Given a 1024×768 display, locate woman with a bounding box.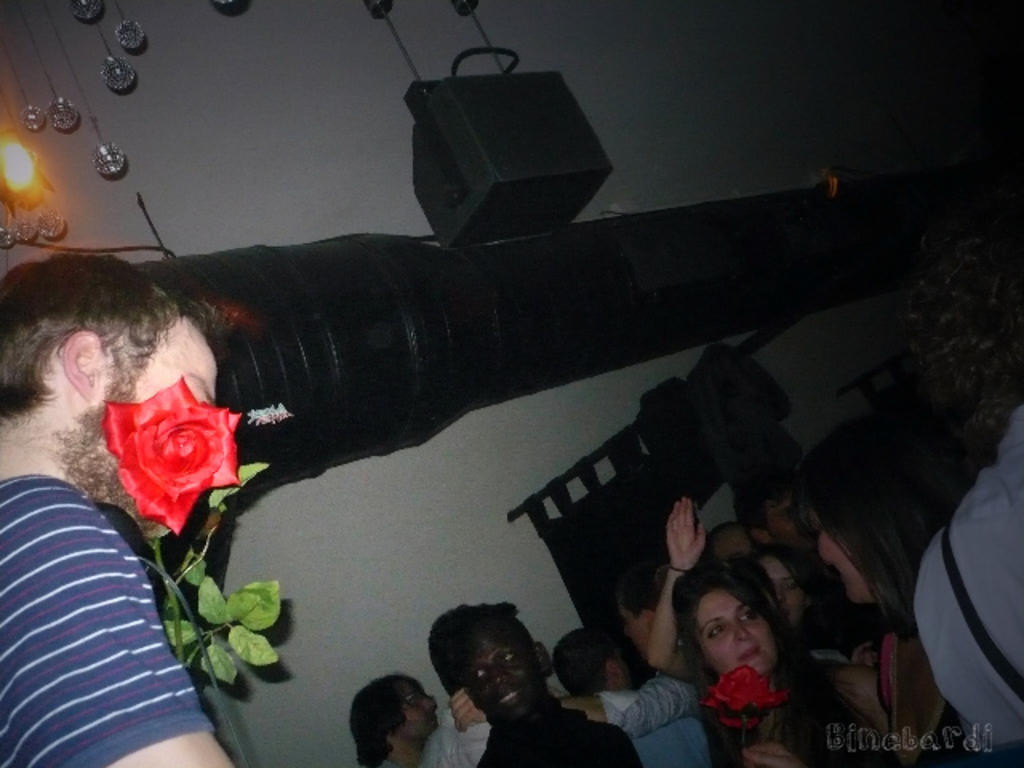
Located: rect(650, 498, 848, 688).
